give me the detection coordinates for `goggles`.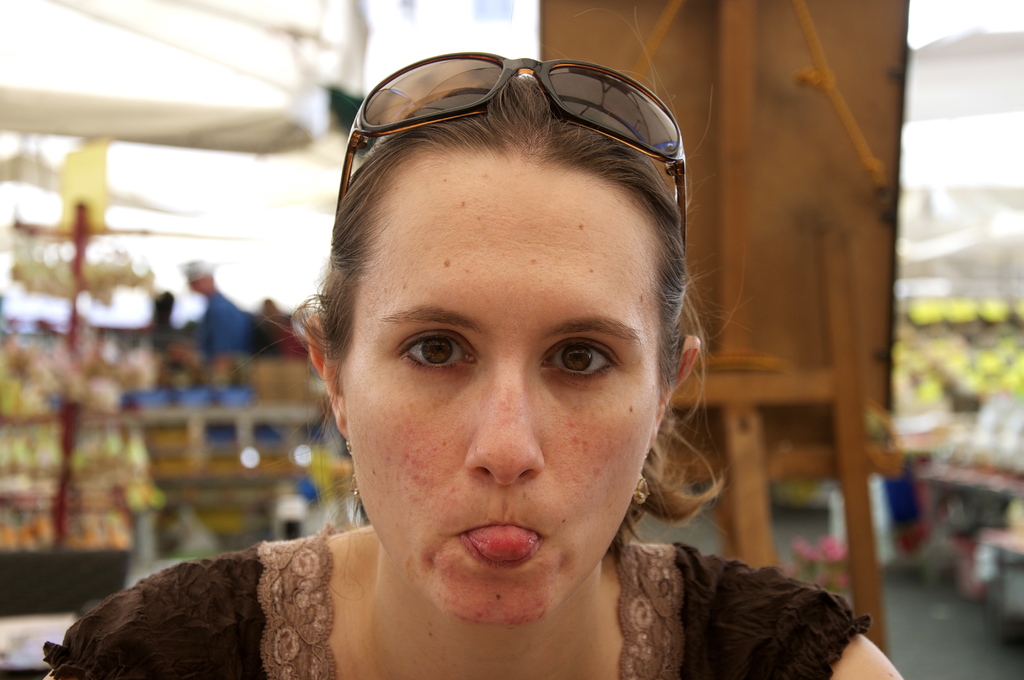
detection(354, 44, 688, 154).
